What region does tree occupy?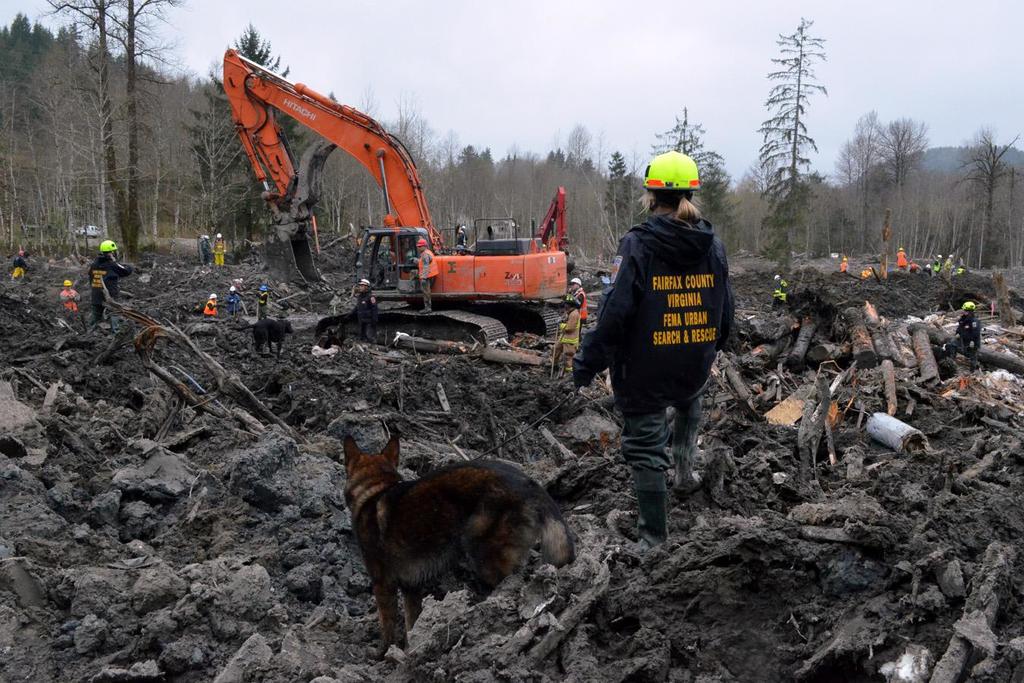
BBox(49, 0, 207, 254).
